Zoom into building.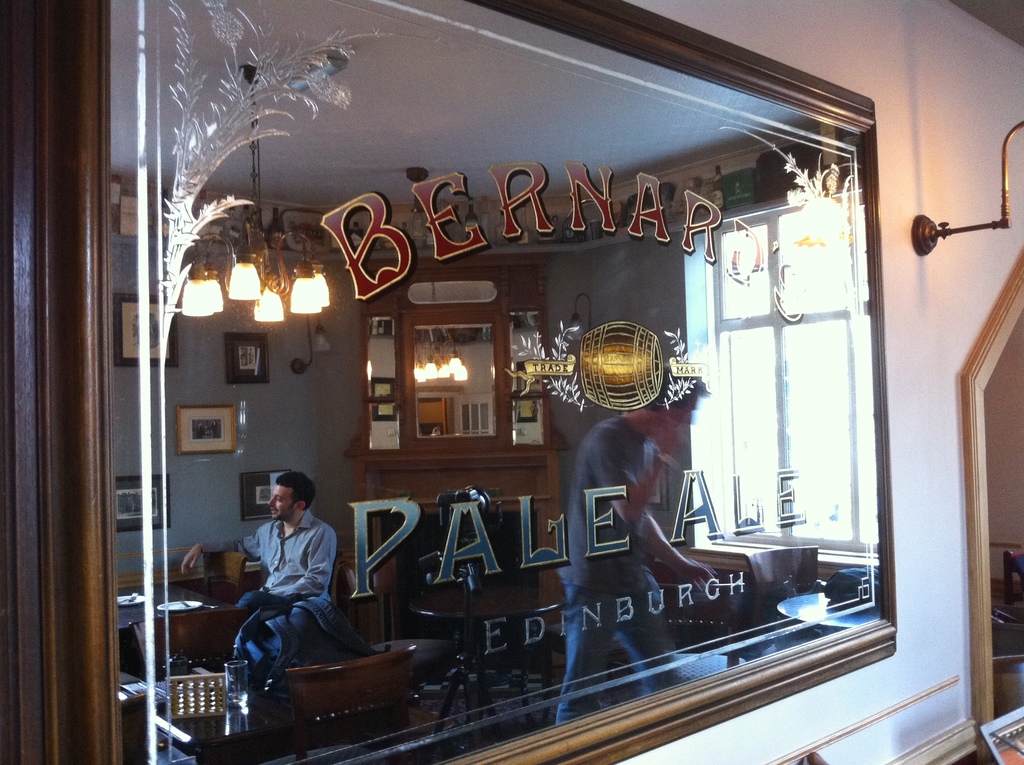
Zoom target: [0,0,1023,764].
